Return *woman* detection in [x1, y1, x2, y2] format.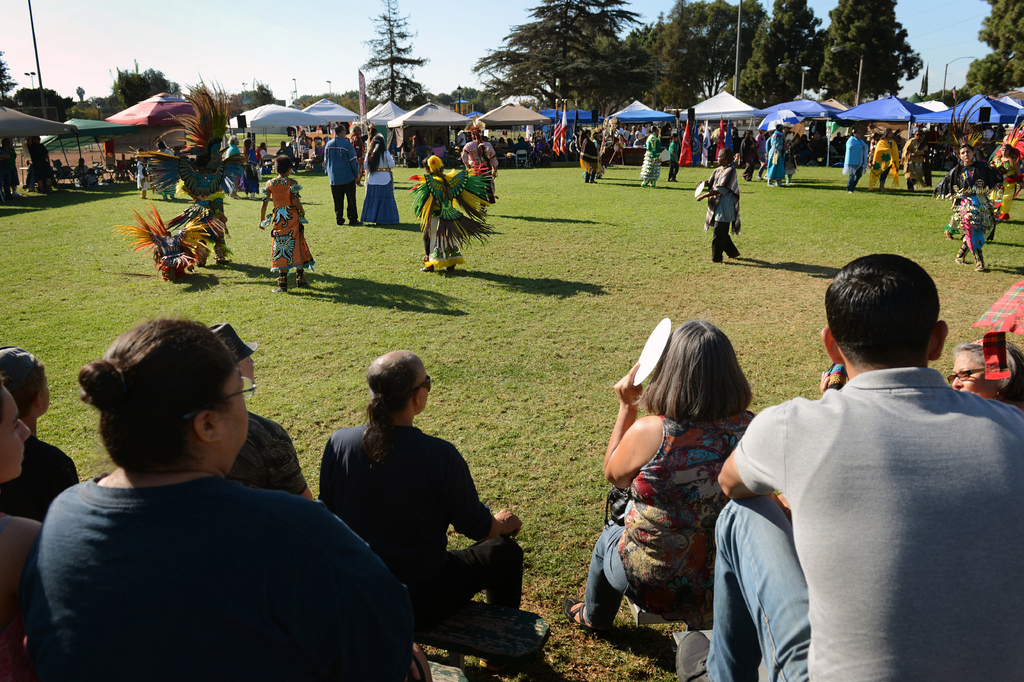
[360, 132, 400, 226].
